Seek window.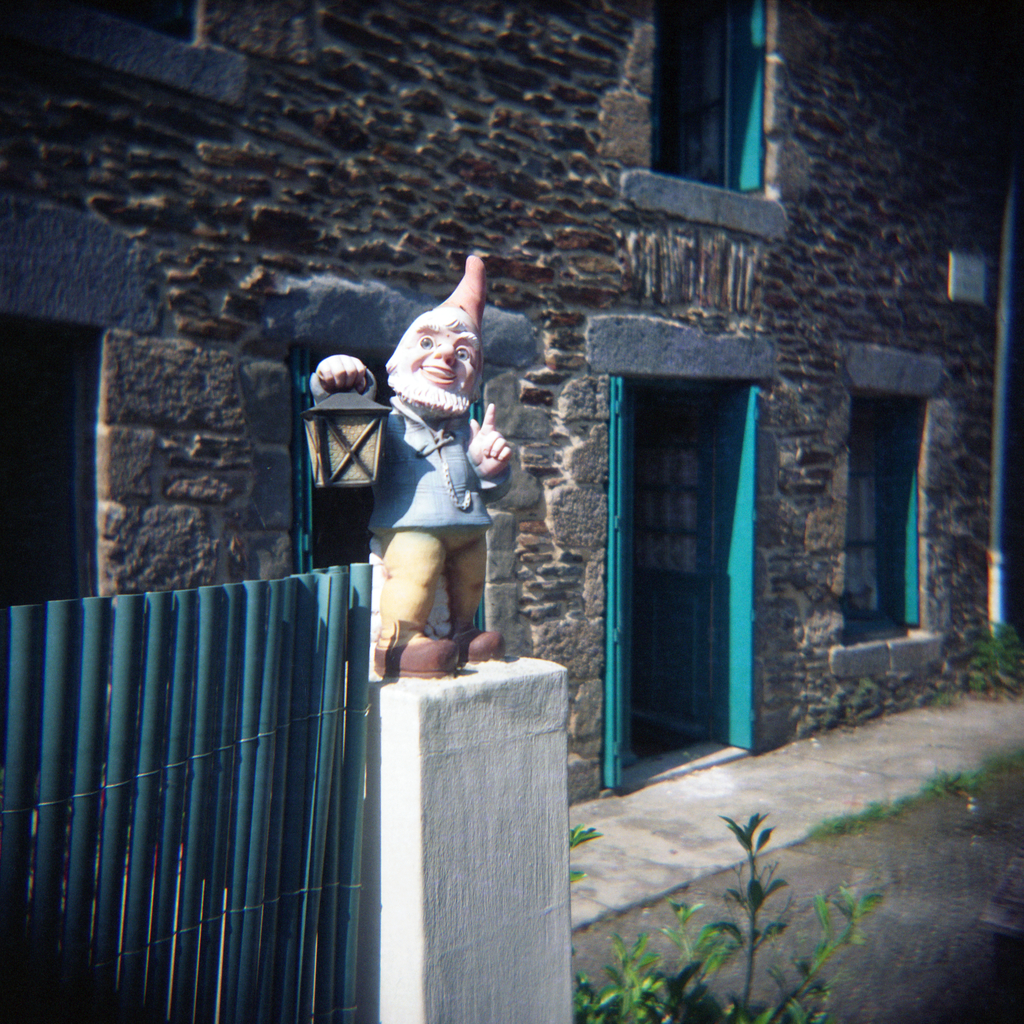
[x1=0, y1=0, x2=242, y2=113].
